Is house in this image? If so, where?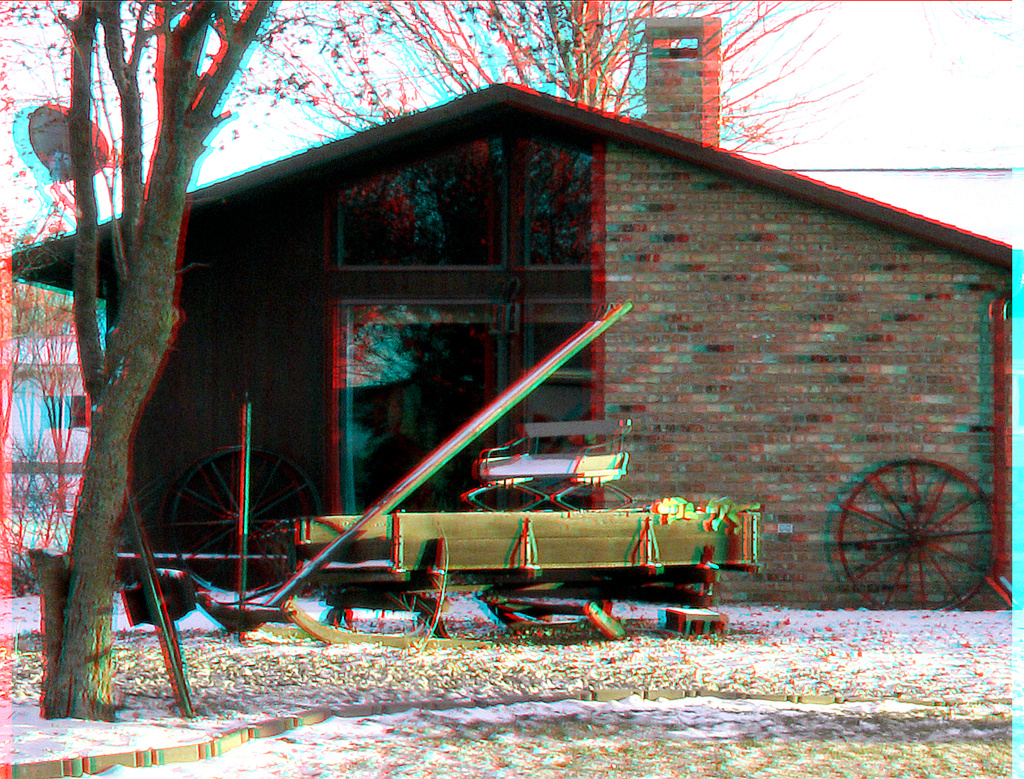
Yes, at crop(9, 16, 1012, 611).
